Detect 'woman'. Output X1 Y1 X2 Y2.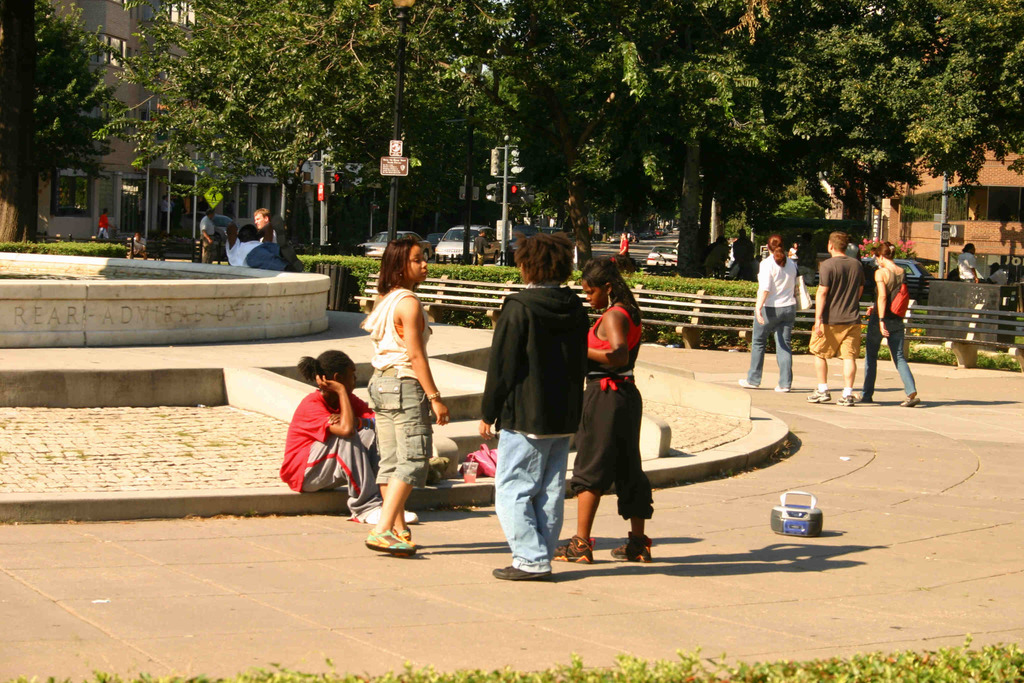
740 235 797 391.
